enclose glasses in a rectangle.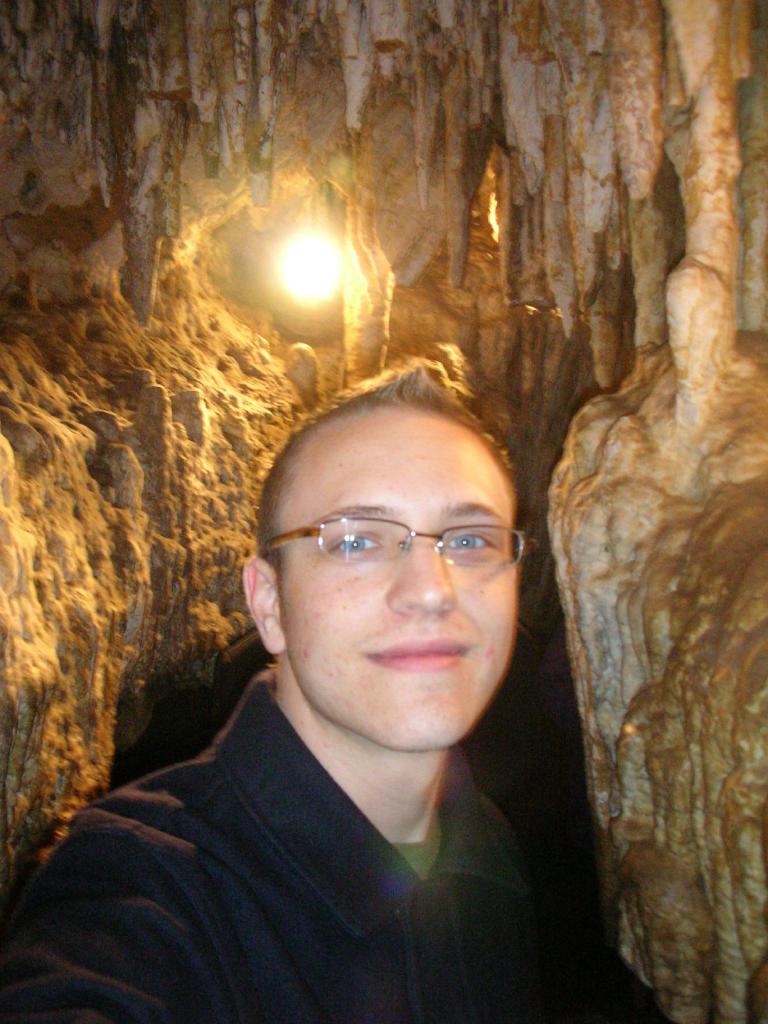
(259,515,537,576).
